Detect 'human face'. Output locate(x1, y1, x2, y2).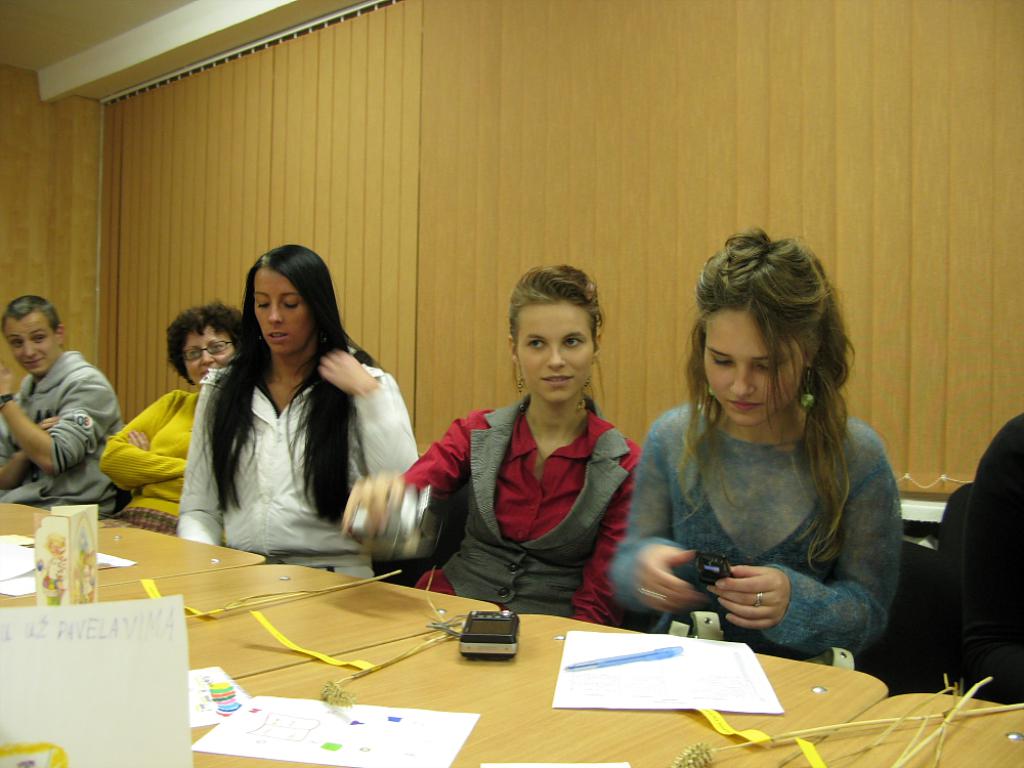
locate(698, 310, 802, 421).
